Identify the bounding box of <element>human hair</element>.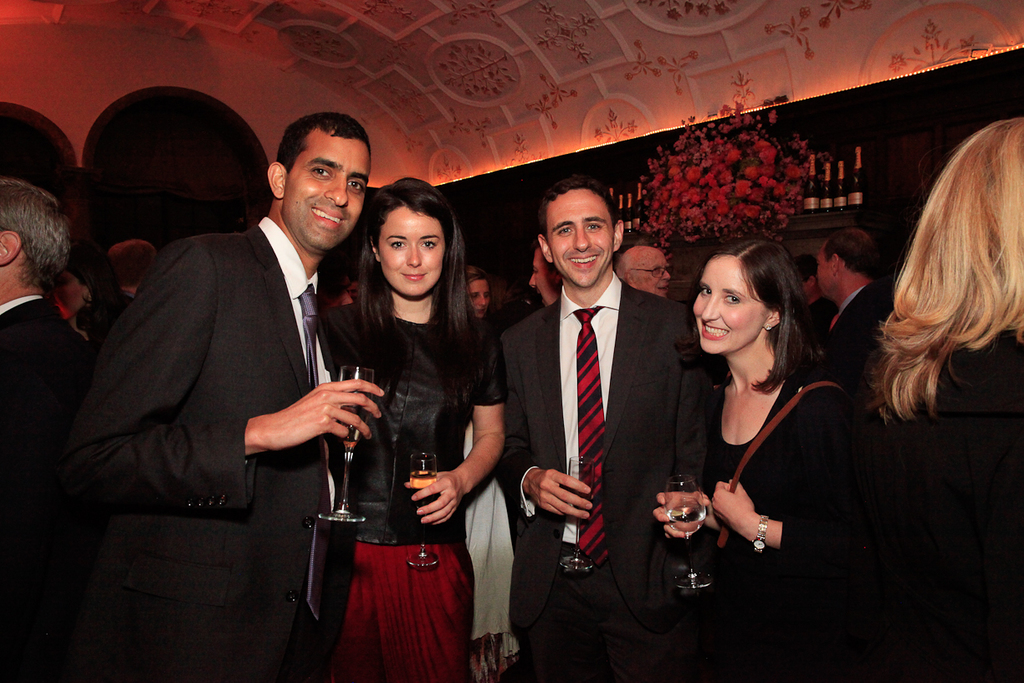
l=470, t=261, r=486, b=282.
